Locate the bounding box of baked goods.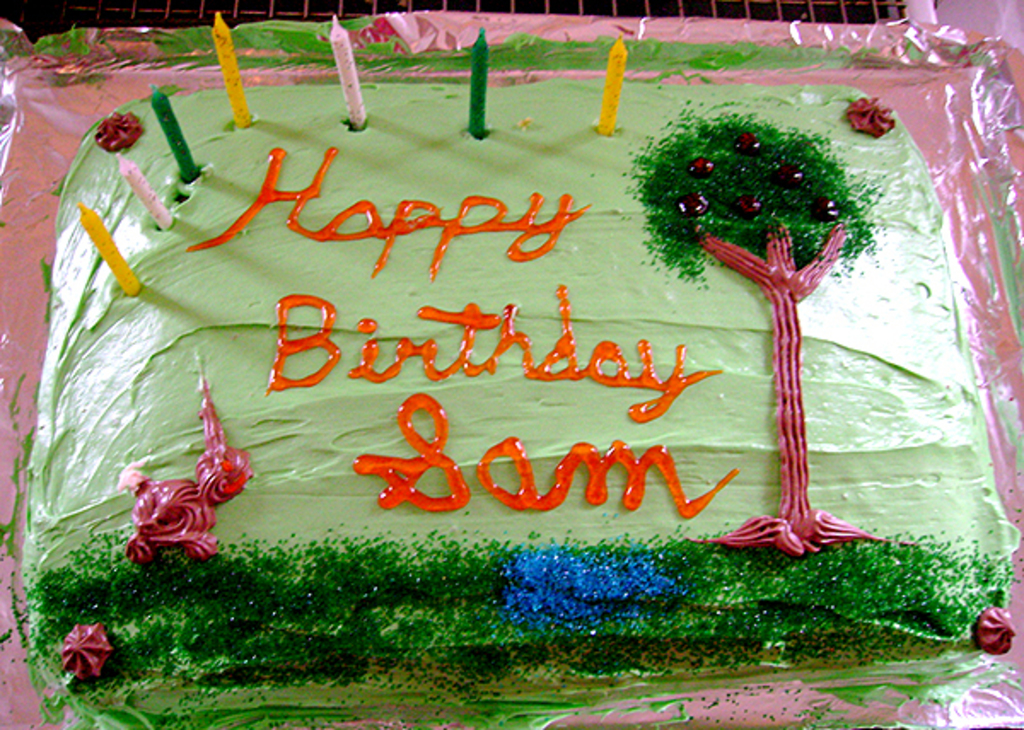
Bounding box: region(17, 77, 1014, 727).
